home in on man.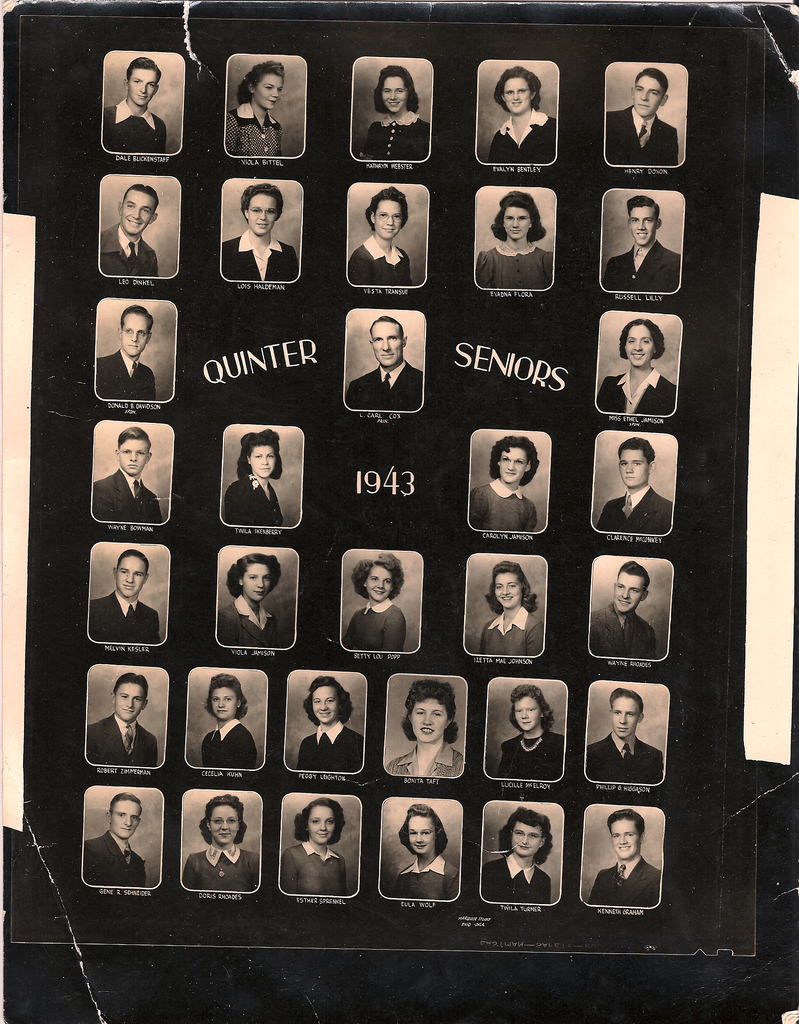
Homed in at (340,310,433,420).
